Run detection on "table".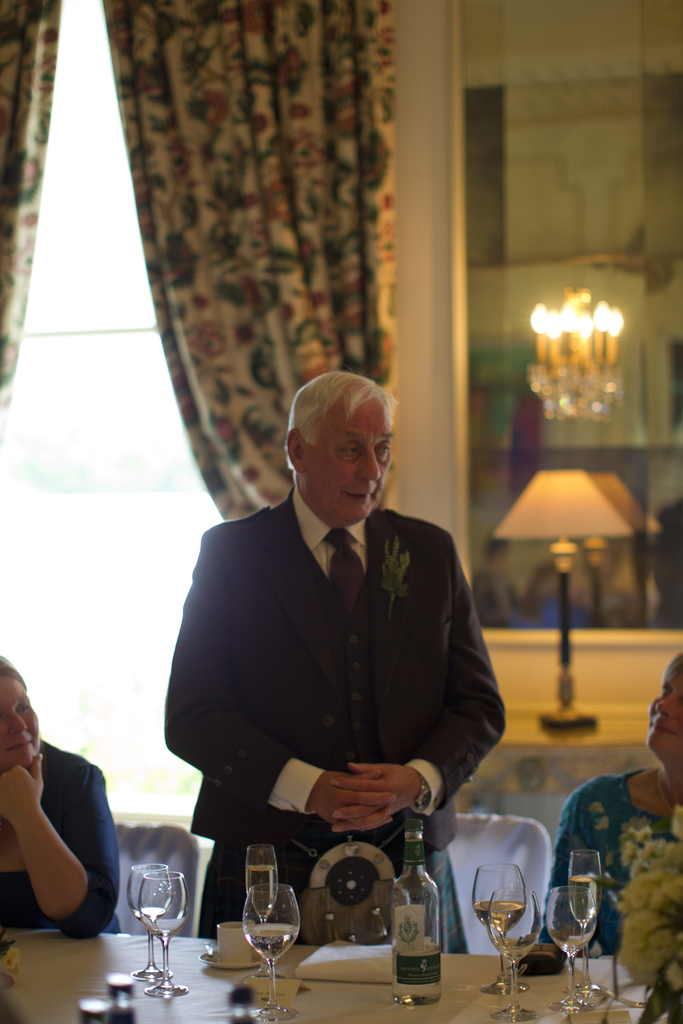
Result: <region>0, 926, 682, 1023</region>.
